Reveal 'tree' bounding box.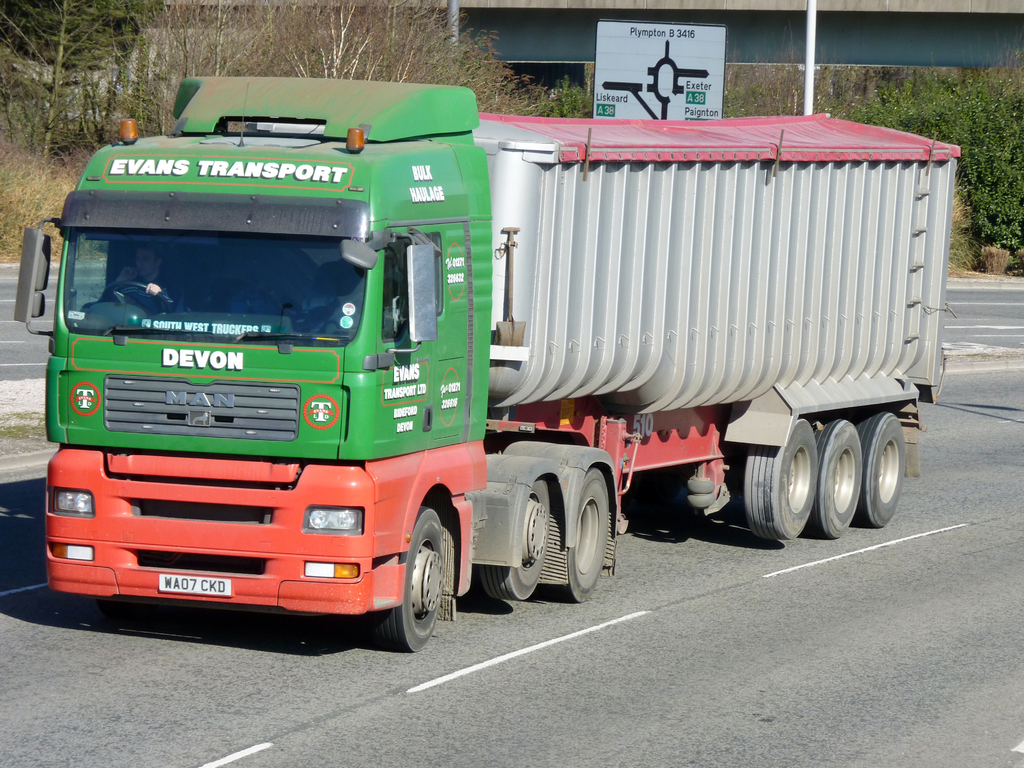
Revealed: bbox(843, 72, 1023, 271).
